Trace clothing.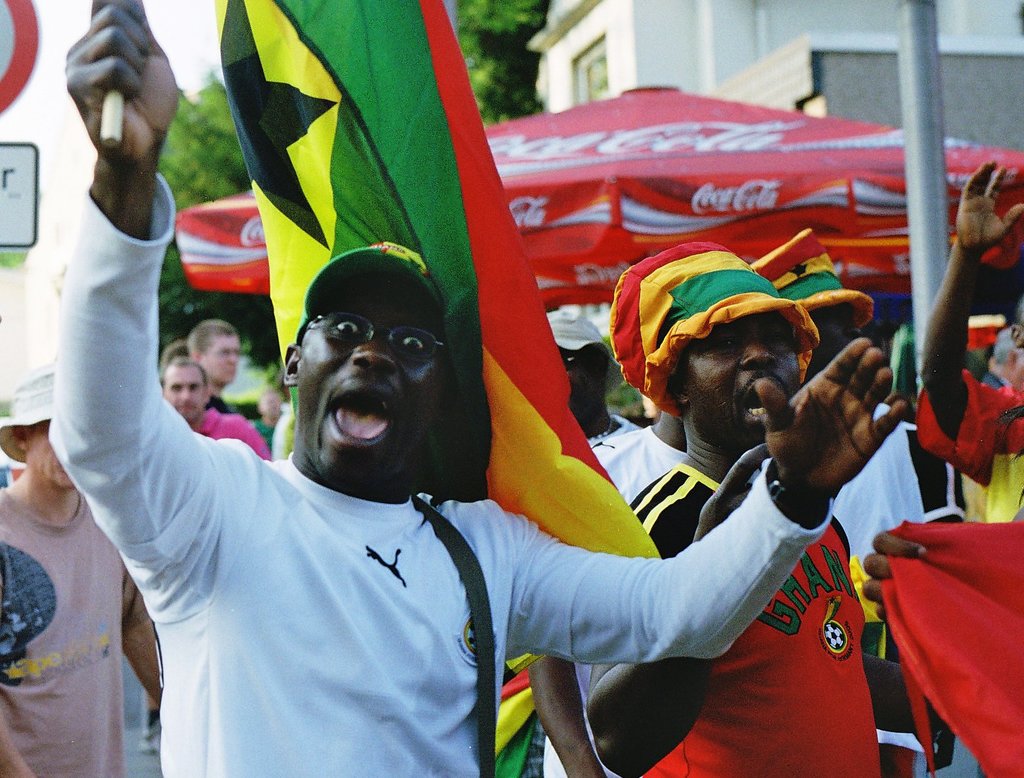
Traced to left=0, top=484, right=125, bottom=773.
